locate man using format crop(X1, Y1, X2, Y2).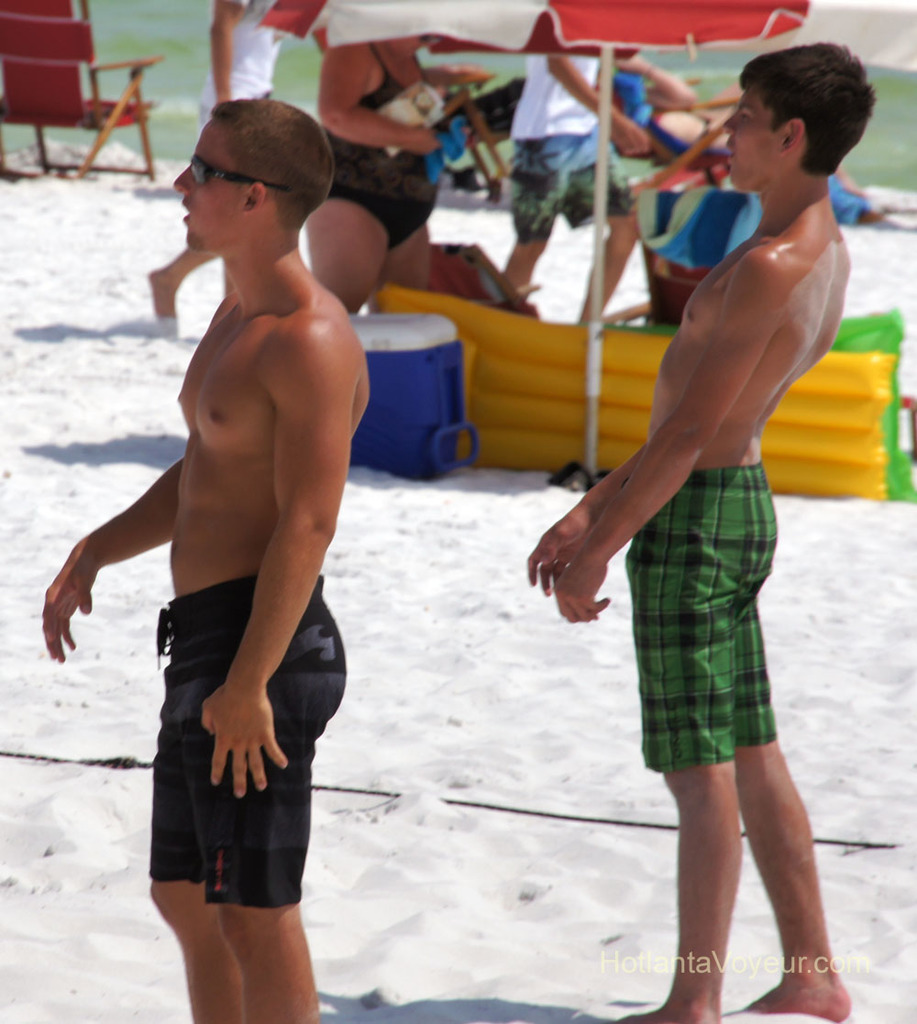
crop(502, 49, 658, 321).
